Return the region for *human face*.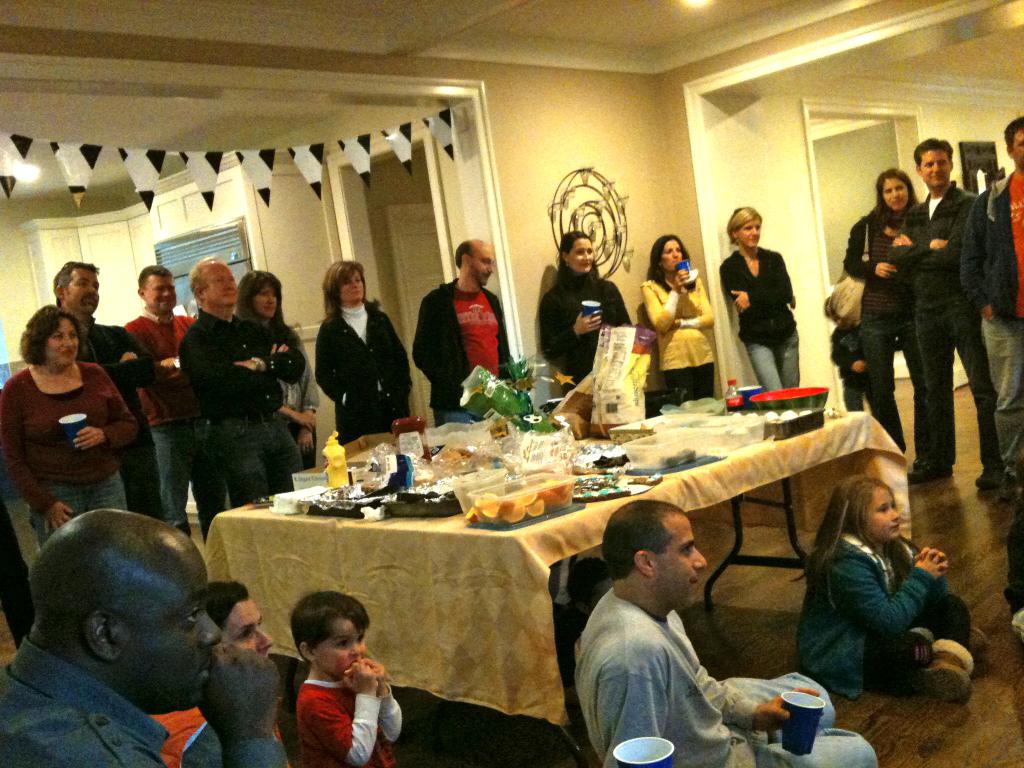
Rect(116, 547, 221, 712).
